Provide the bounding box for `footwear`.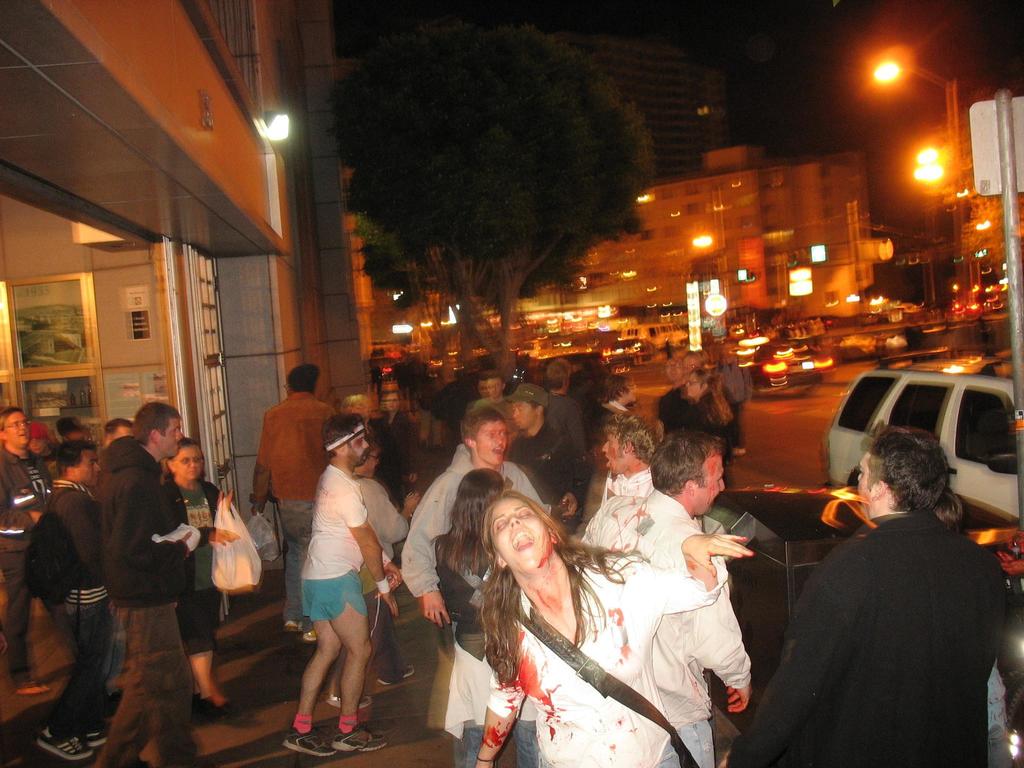
x1=333 y1=716 x2=387 y2=755.
